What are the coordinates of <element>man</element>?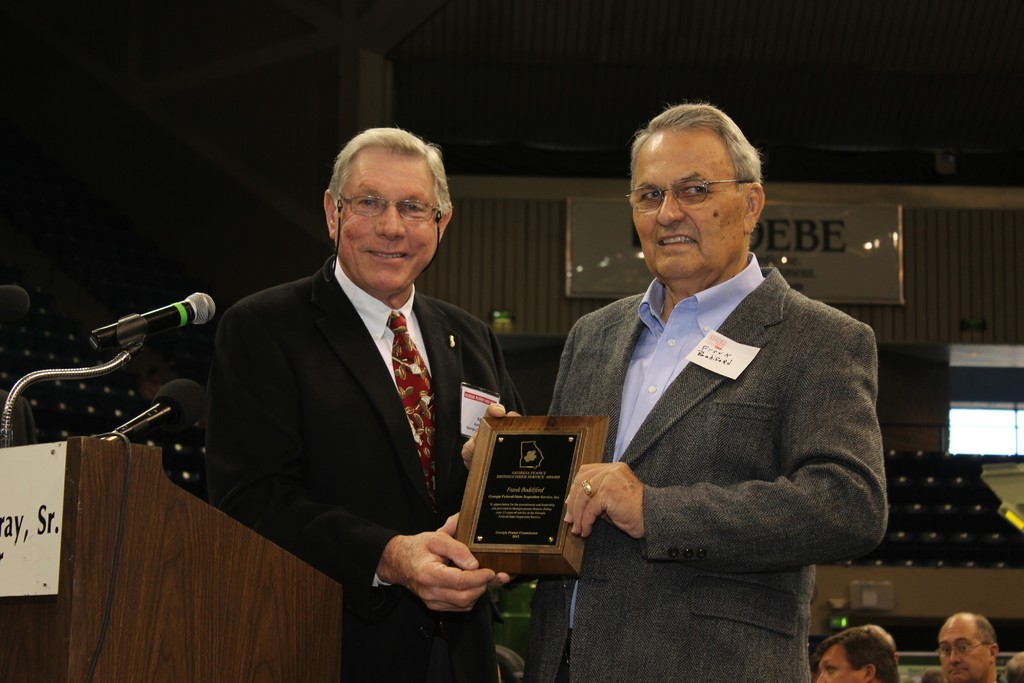
(left=170, top=123, right=543, bottom=682).
